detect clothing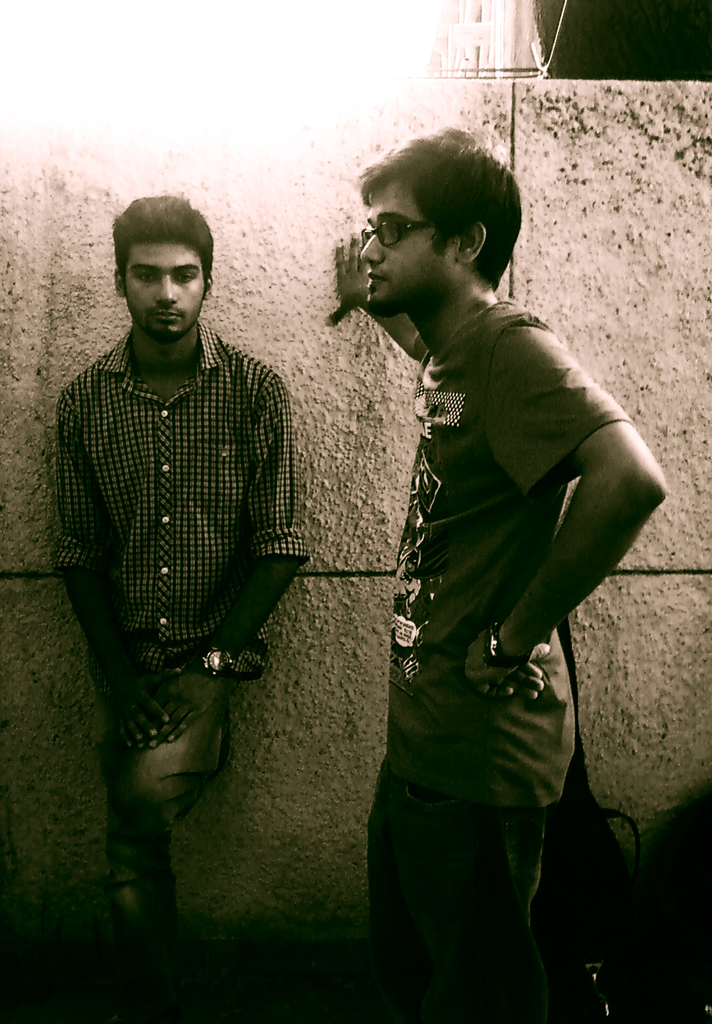
(46, 312, 312, 1023)
